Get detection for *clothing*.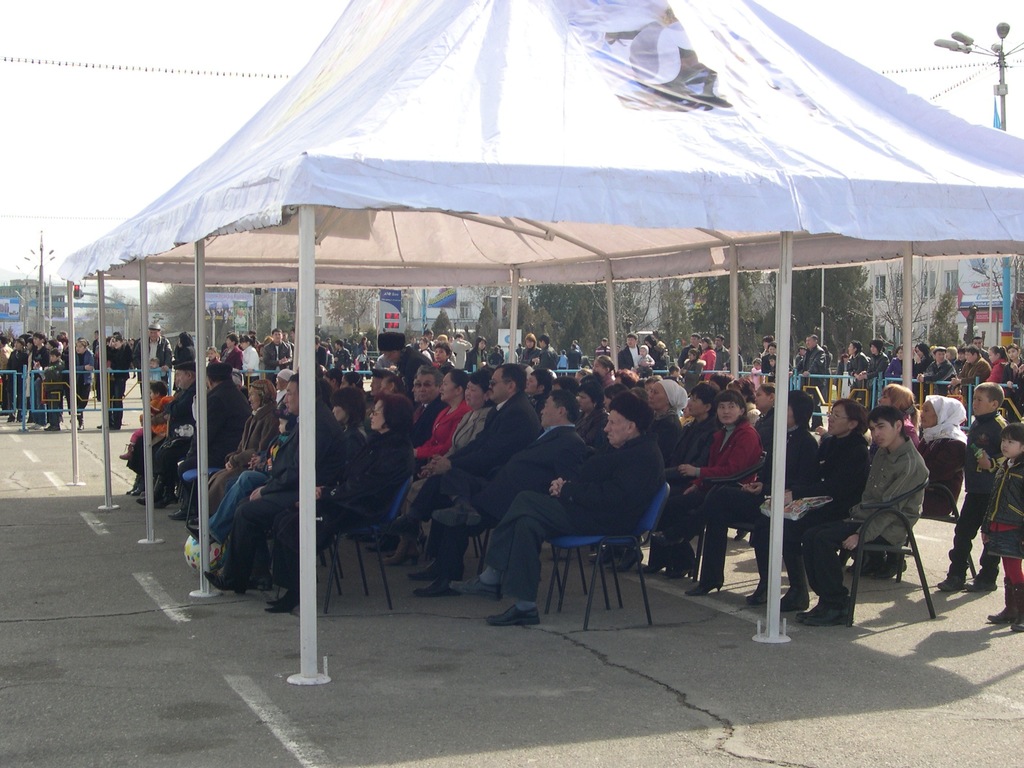
Detection: 758,343,771,378.
